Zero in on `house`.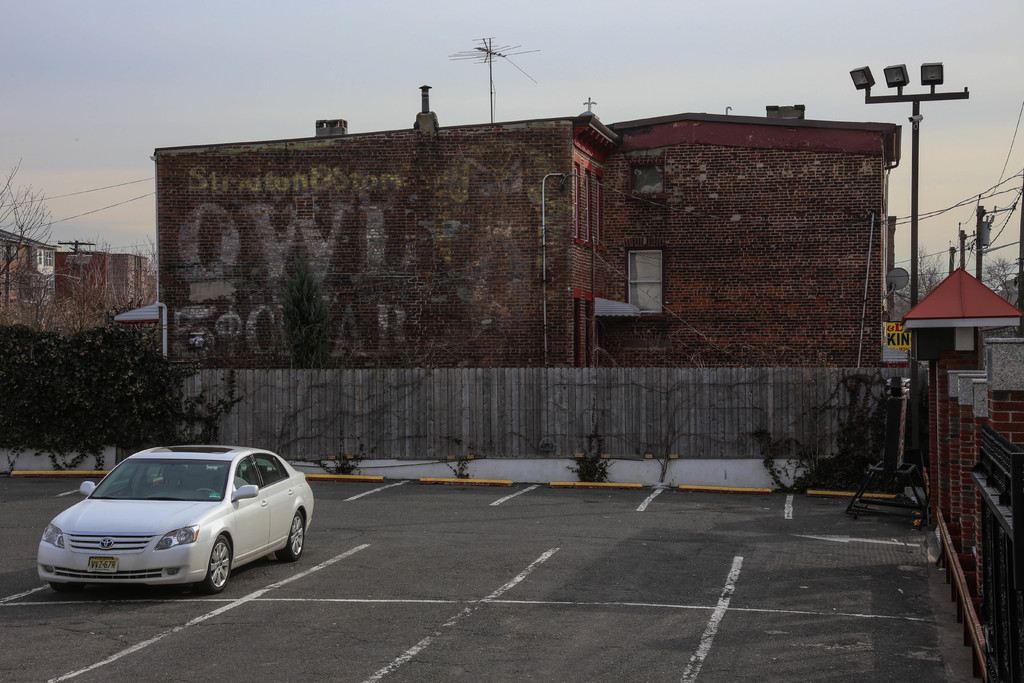
Zeroed in: rect(225, 85, 909, 441).
